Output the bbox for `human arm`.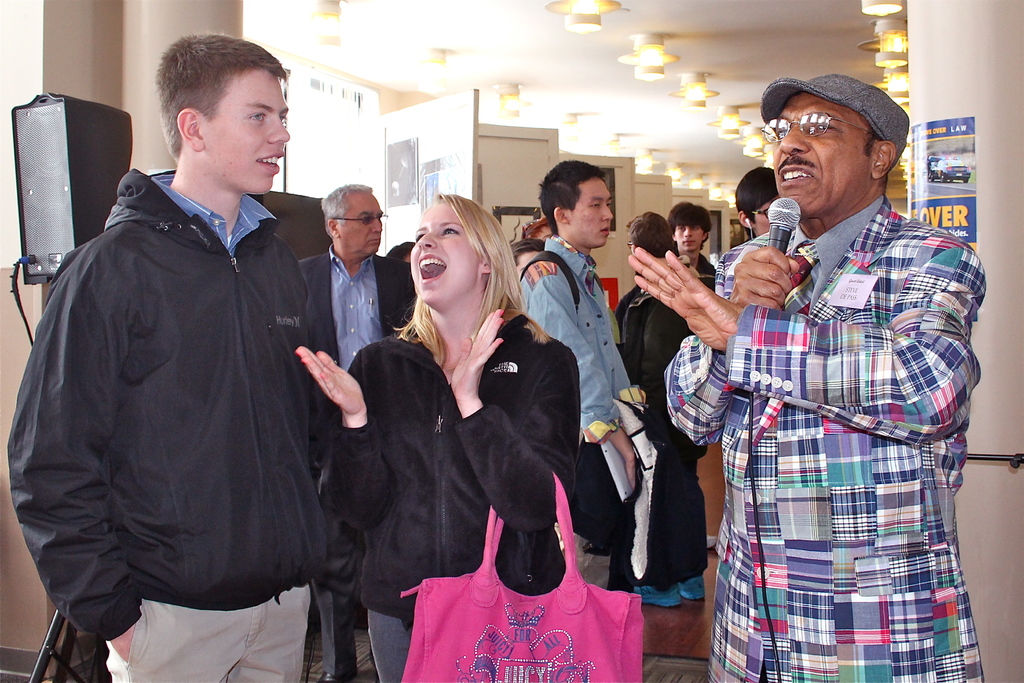
(x1=656, y1=251, x2=805, y2=451).
